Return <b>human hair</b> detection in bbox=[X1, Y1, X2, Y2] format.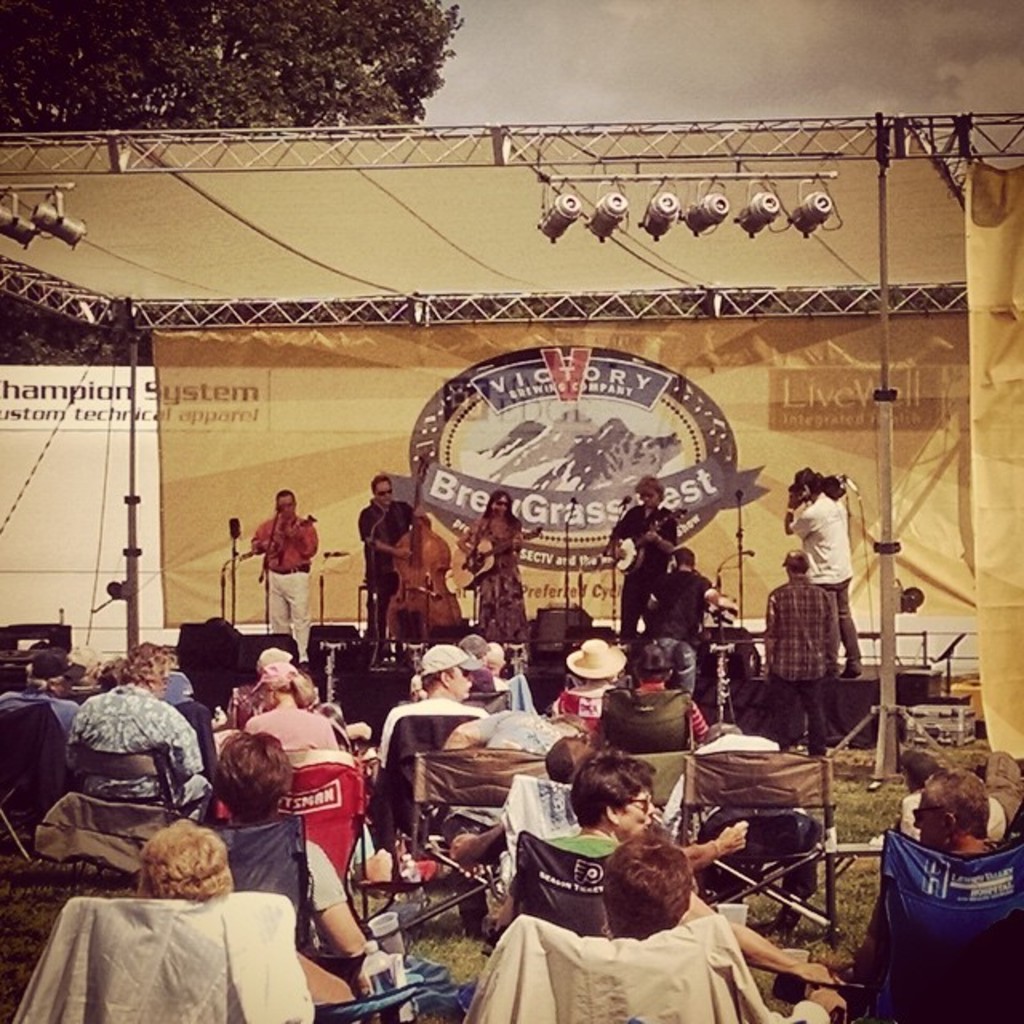
bbox=[570, 752, 650, 827].
